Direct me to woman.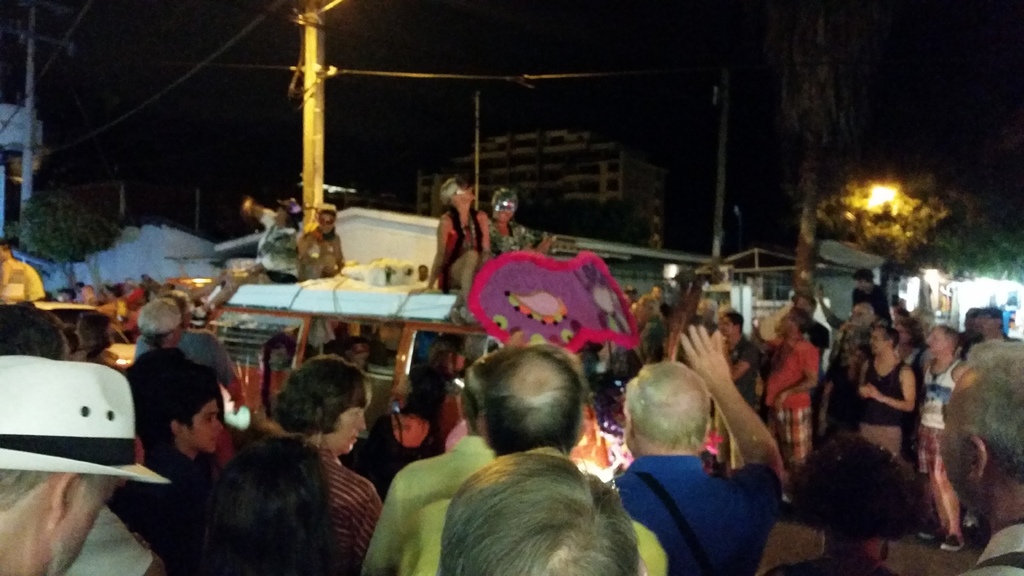
Direction: crop(424, 181, 496, 282).
